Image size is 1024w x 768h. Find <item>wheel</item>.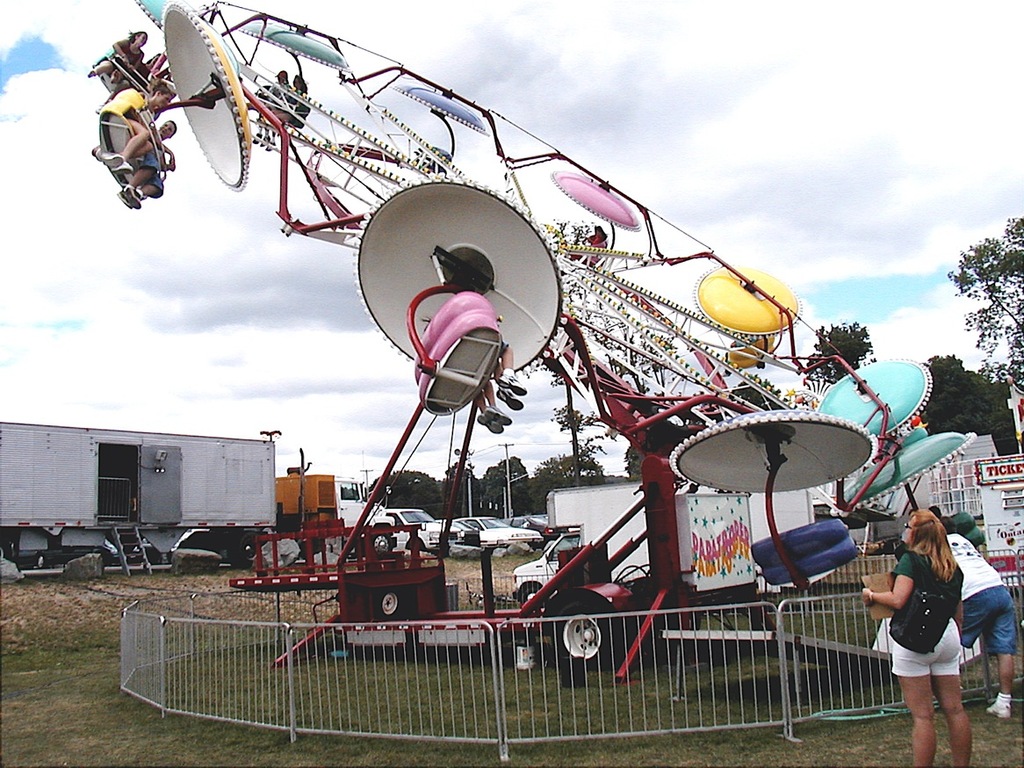
rect(372, 590, 402, 619).
